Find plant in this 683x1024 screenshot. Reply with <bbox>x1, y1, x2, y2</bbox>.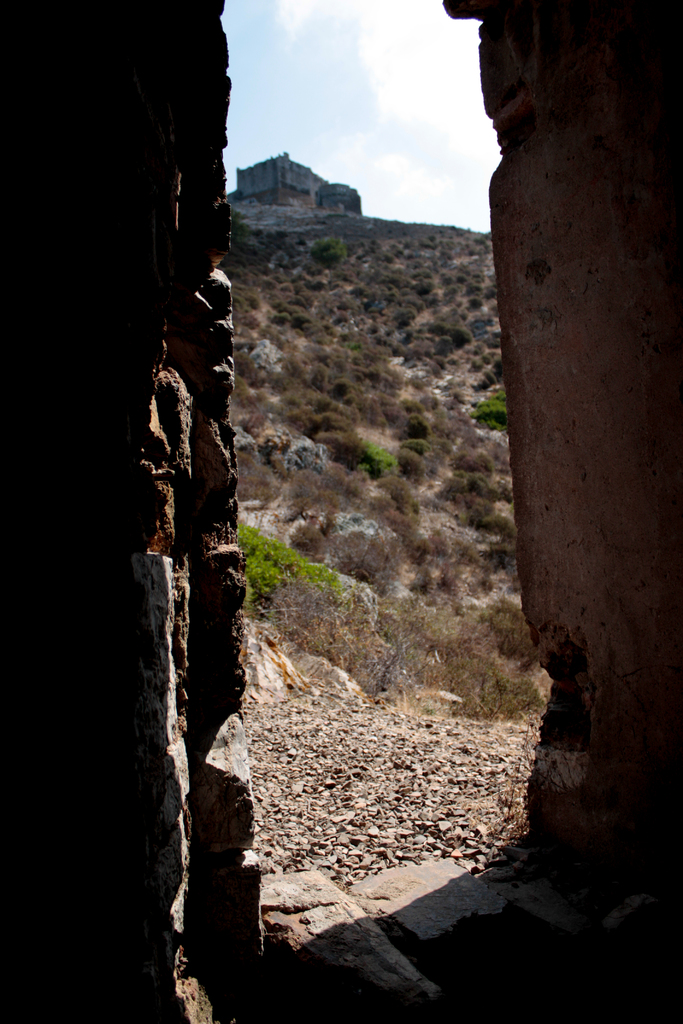
<bbox>402, 438, 429, 457</bbox>.
